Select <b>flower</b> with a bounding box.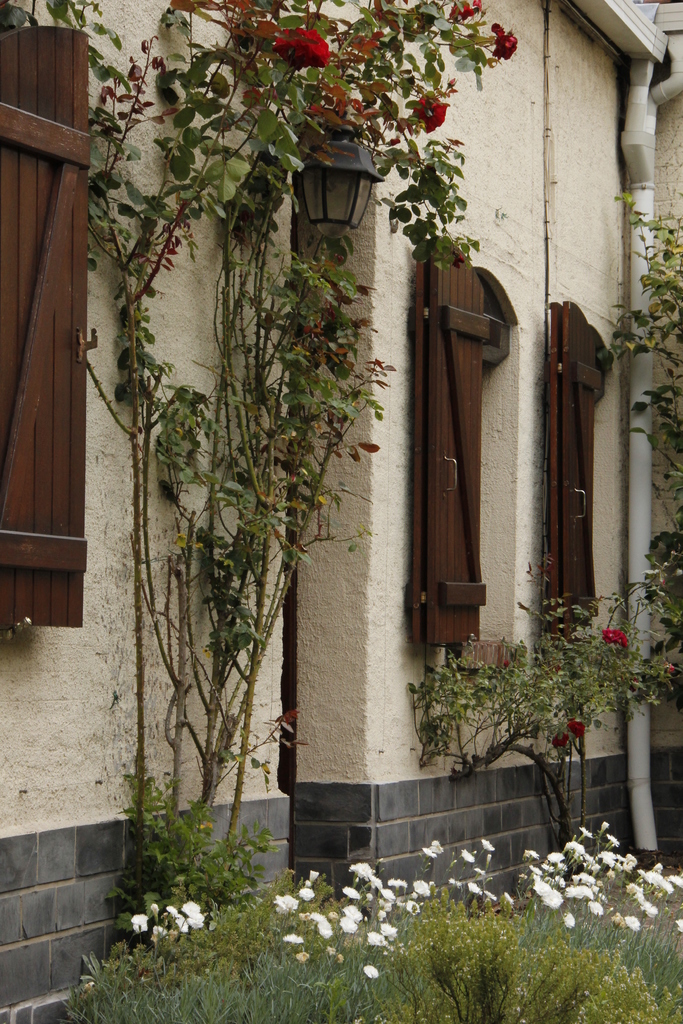
Rect(387, 876, 404, 886).
